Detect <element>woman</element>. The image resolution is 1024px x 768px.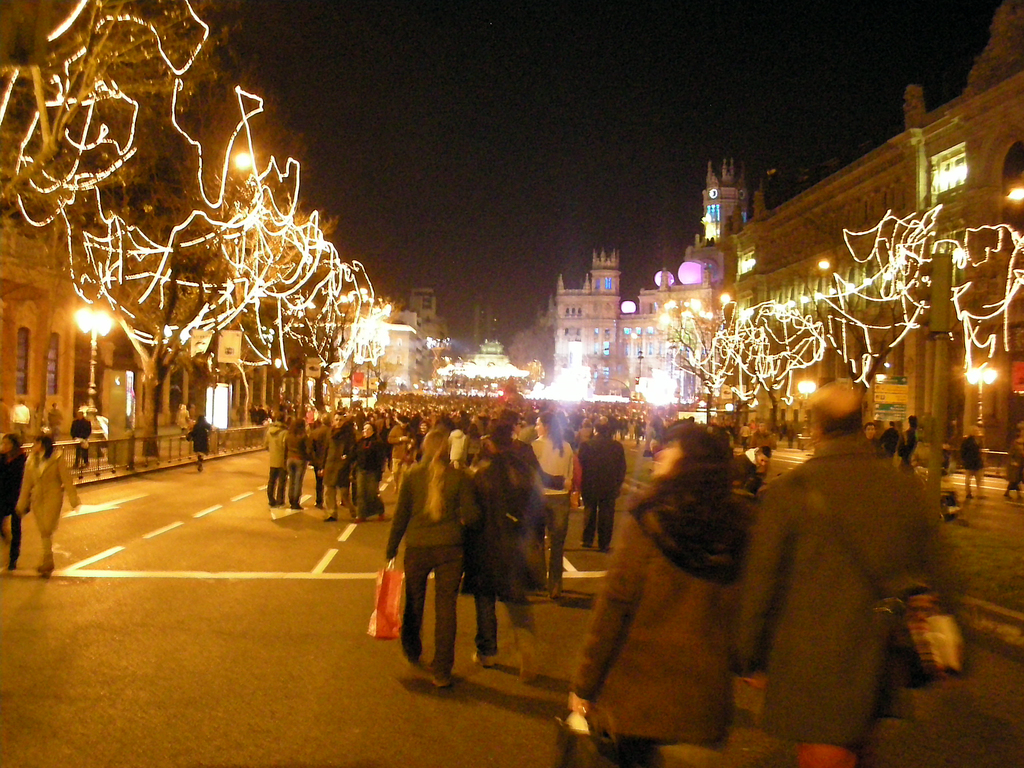
detection(526, 410, 577, 595).
